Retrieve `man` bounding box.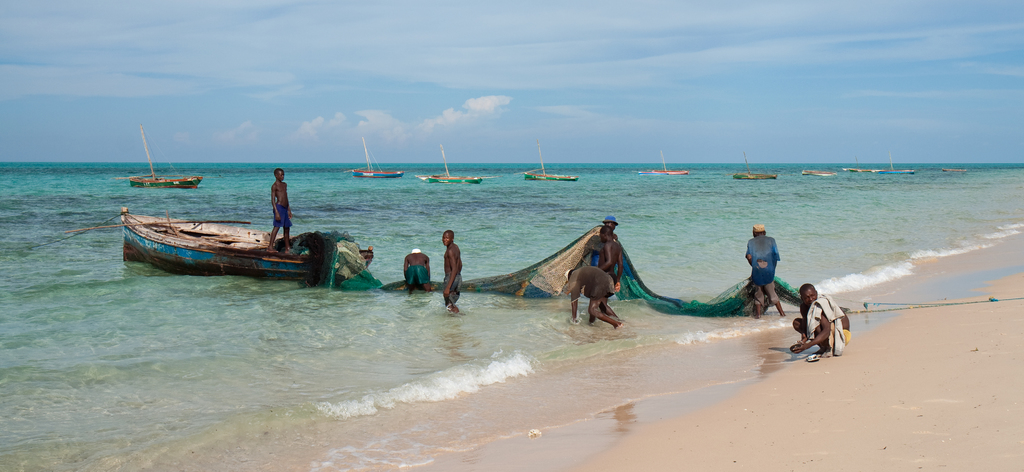
Bounding box: 271/167/296/257.
